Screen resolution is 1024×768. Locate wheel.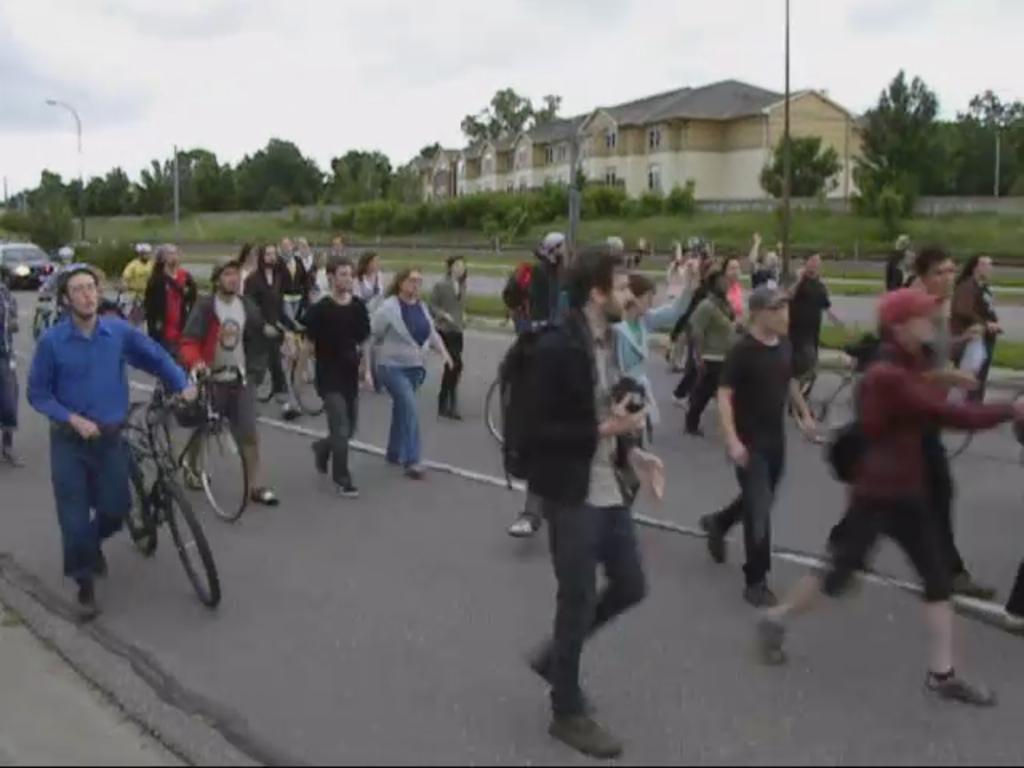
Rect(483, 378, 502, 445).
